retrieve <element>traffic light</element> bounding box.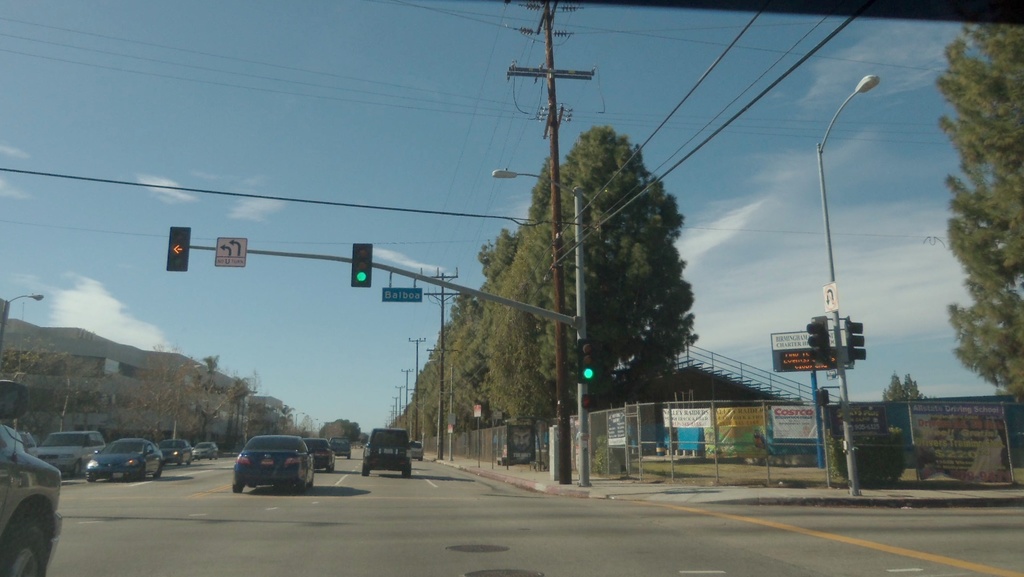
Bounding box: <region>808, 316, 828, 364</region>.
